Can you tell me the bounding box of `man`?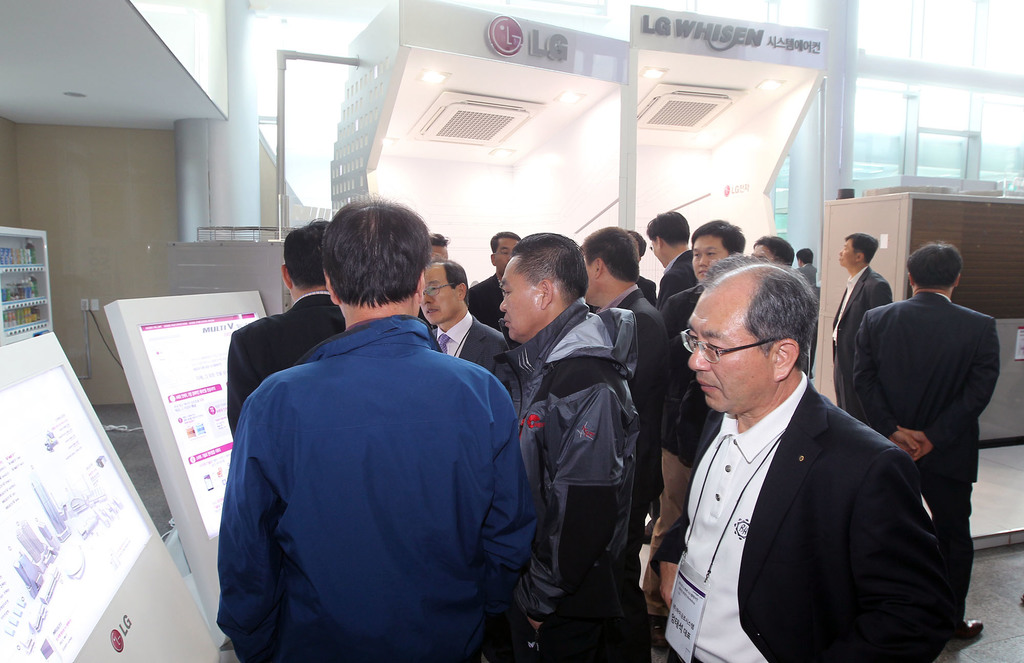
rect(414, 259, 513, 389).
